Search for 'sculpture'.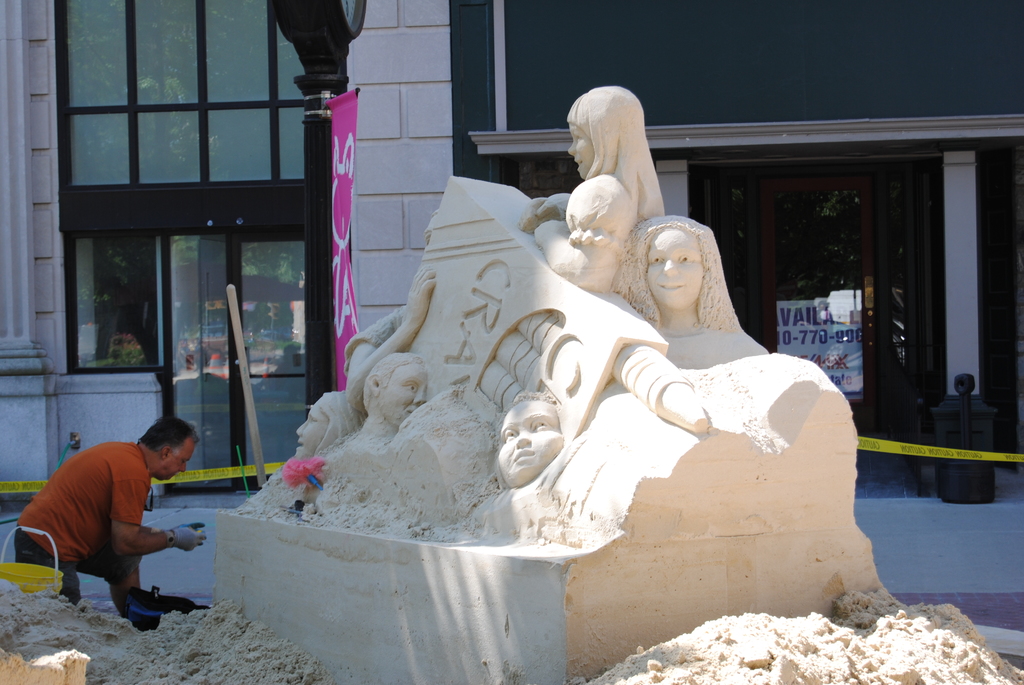
Found at <region>359, 350, 430, 441</region>.
